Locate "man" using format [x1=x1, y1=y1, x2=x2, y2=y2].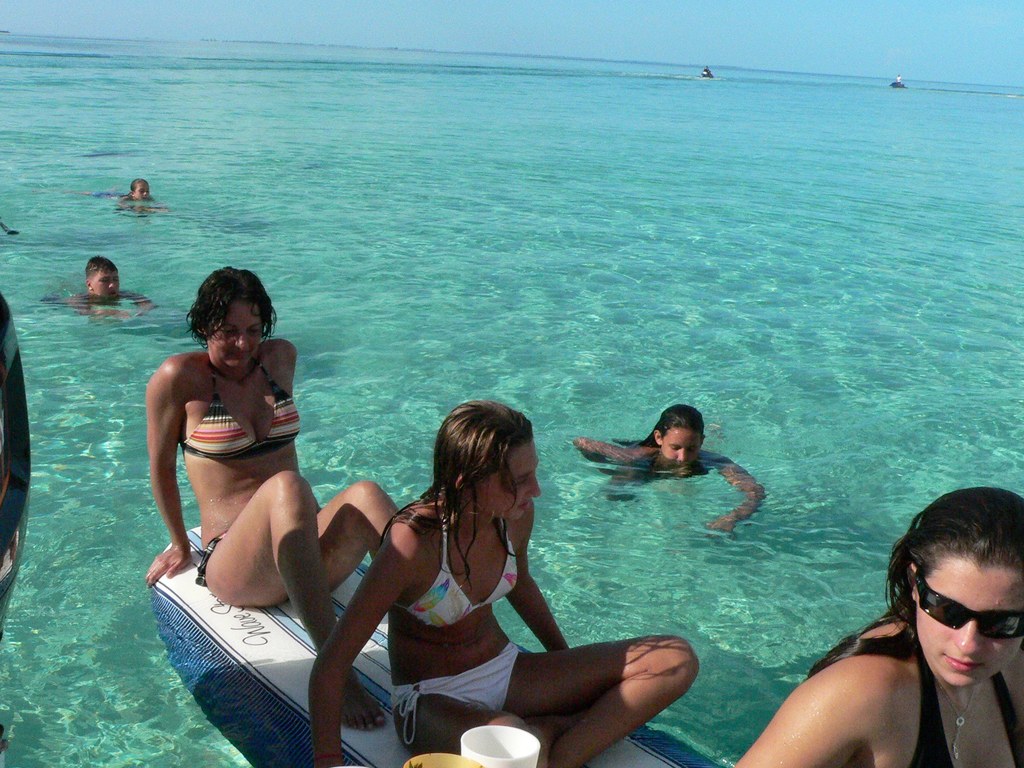
[x1=70, y1=255, x2=157, y2=321].
